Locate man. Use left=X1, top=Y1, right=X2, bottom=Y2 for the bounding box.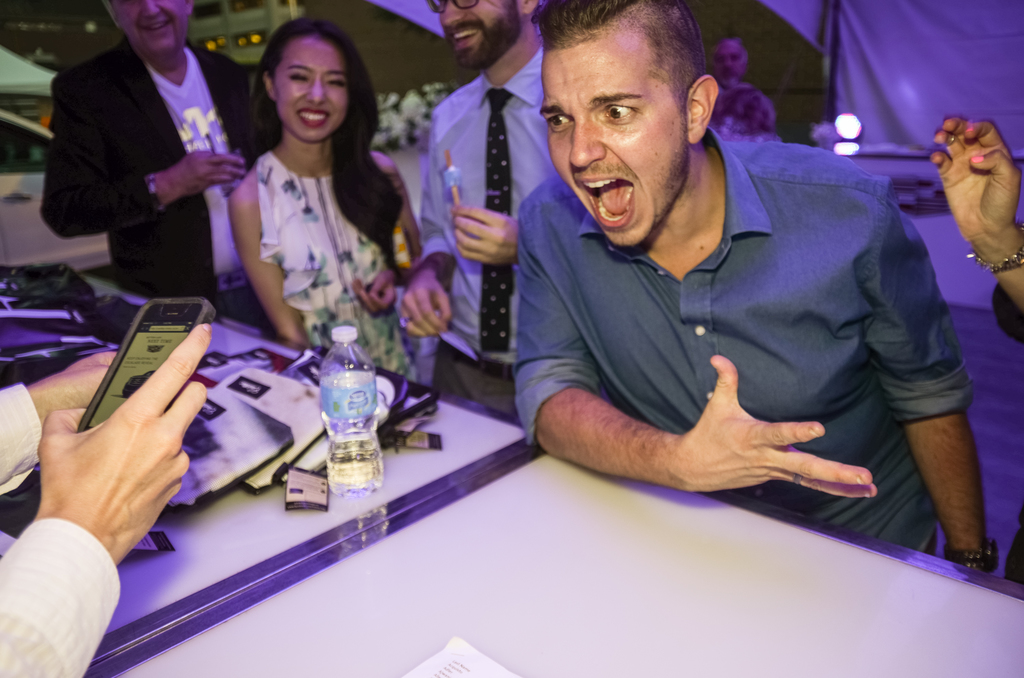
left=0, top=323, right=214, bottom=677.
